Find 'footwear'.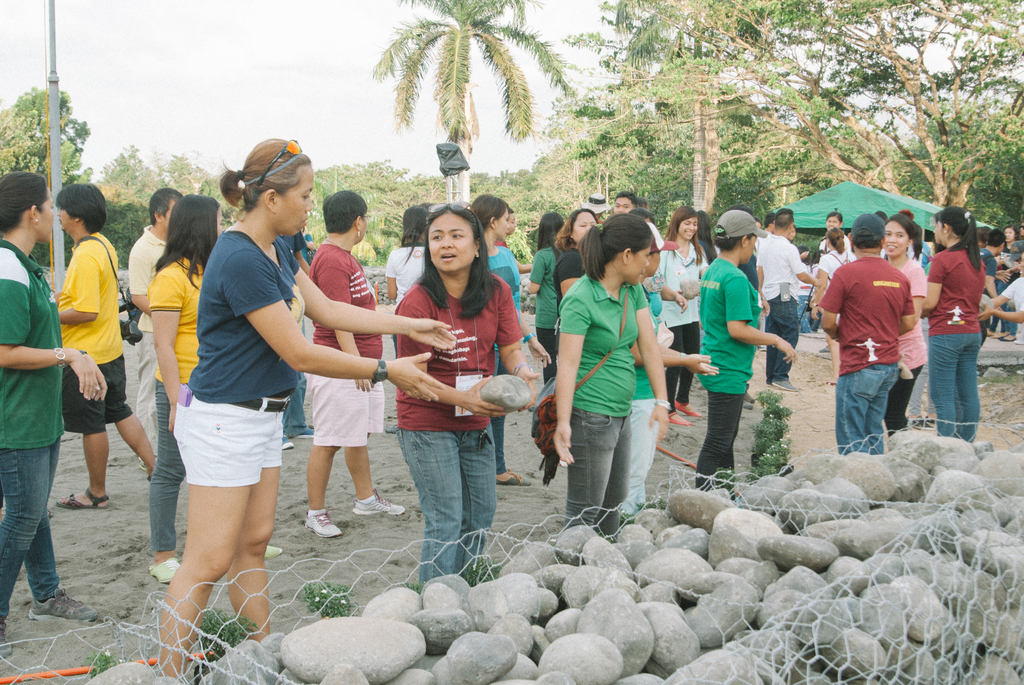
x1=911 y1=414 x2=932 y2=426.
